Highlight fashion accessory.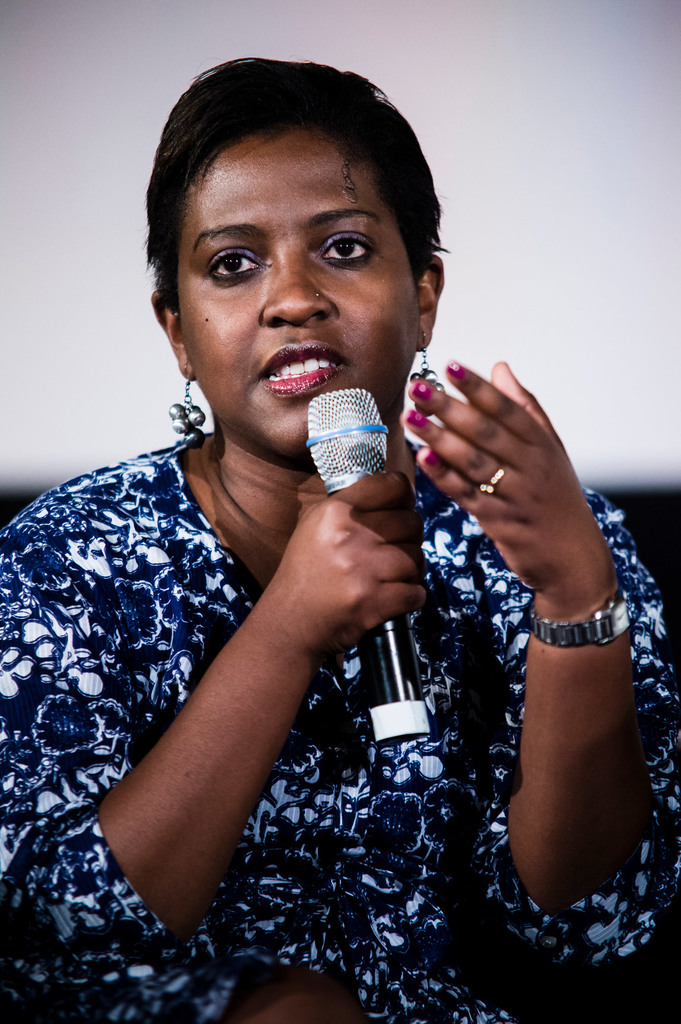
Highlighted region: bbox=[315, 292, 324, 299].
